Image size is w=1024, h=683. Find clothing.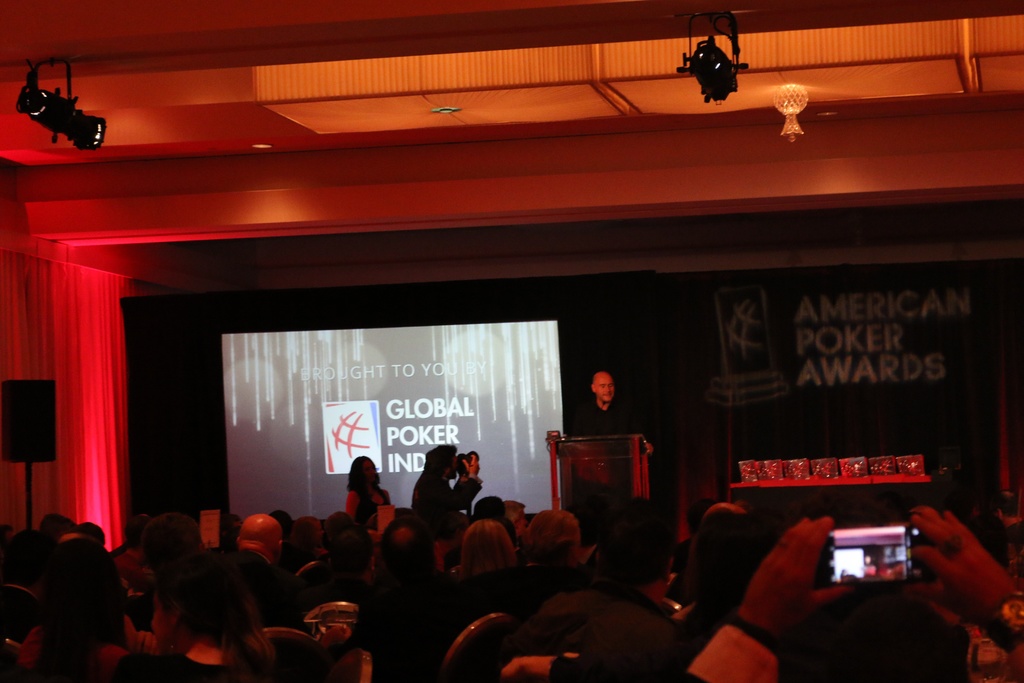
crop(408, 467, 481, 529).
